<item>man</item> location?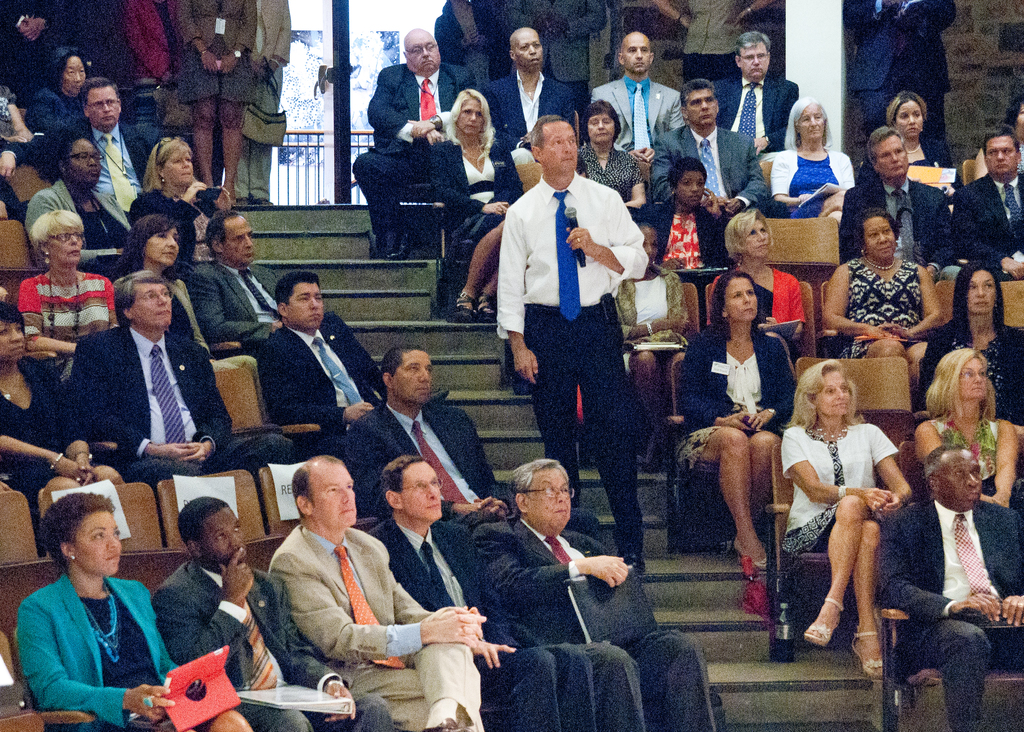
Rect(833, 0, 951, 169)
